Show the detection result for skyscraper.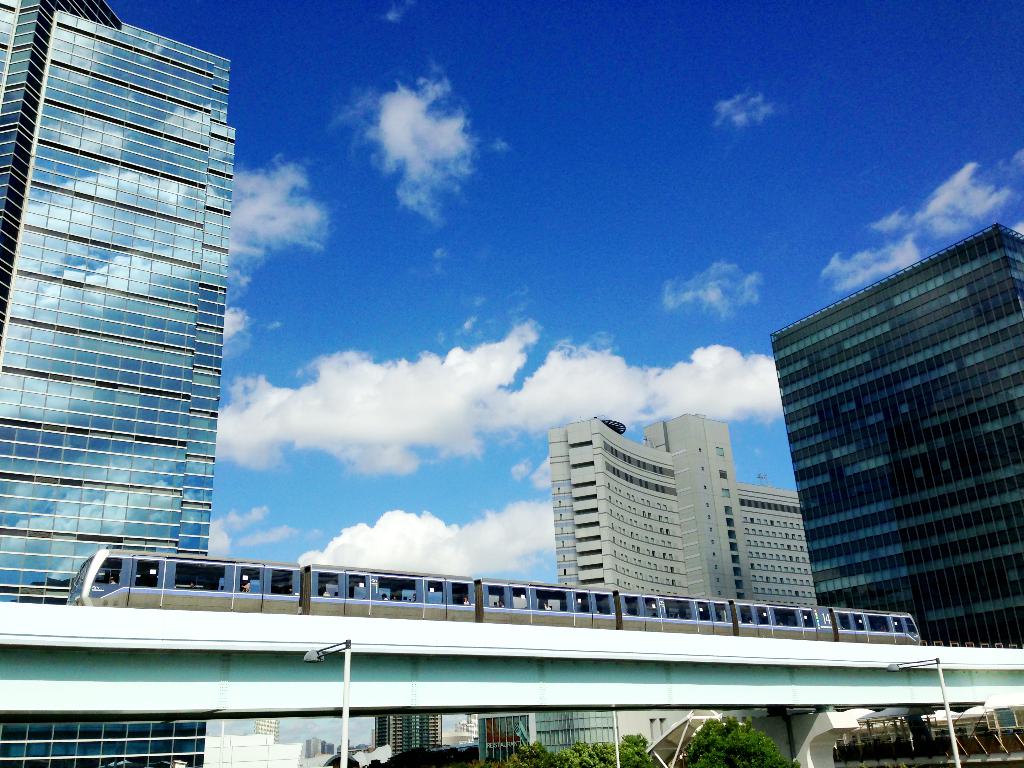
bbox=(752, 207, 1018, 677).
